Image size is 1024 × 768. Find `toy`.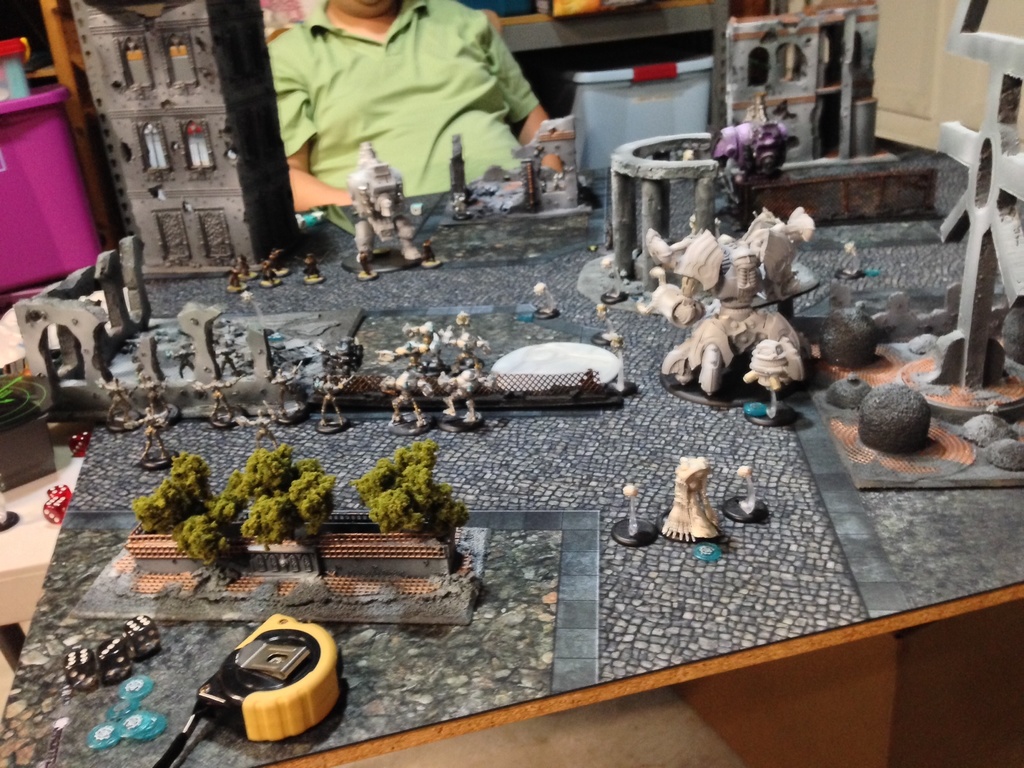
locate(262, 246, 296, 282).
